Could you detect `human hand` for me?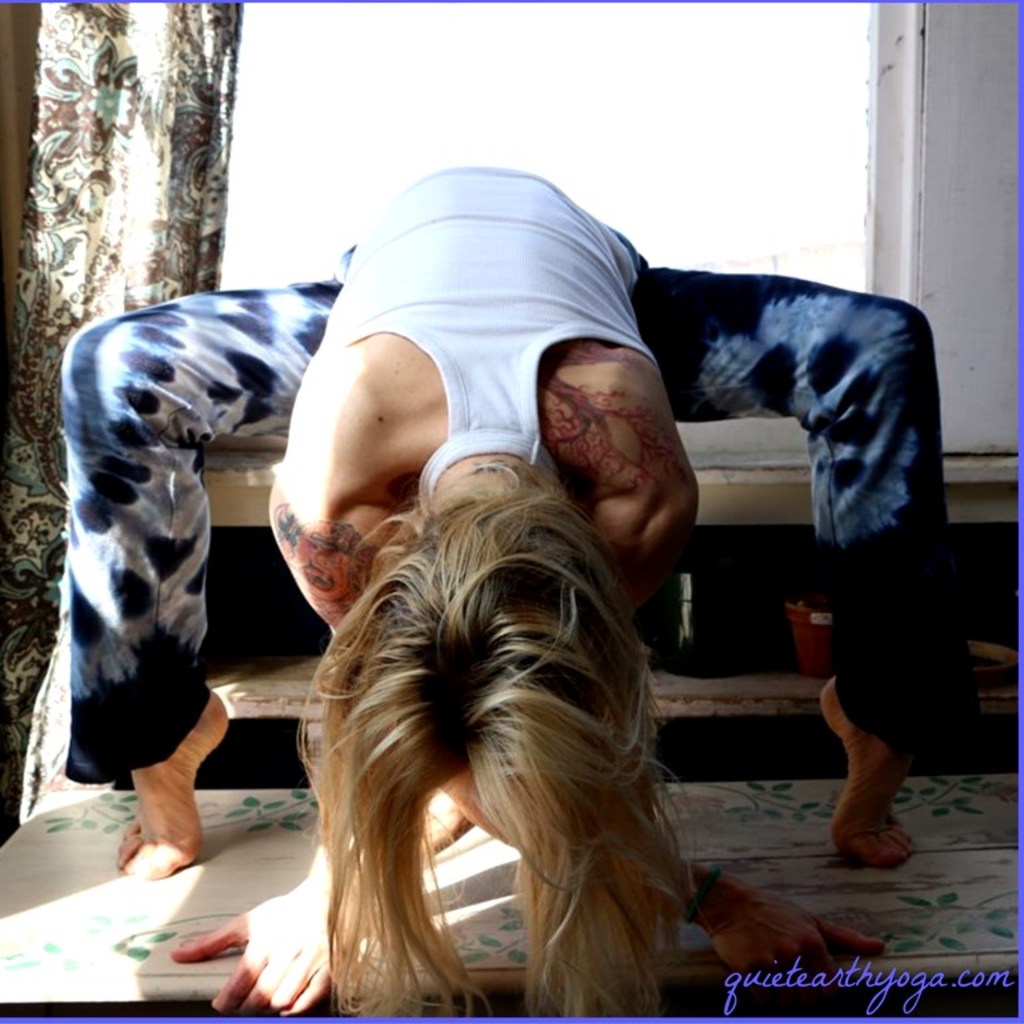
Detection result: detection(700, 883, 880, 977).
